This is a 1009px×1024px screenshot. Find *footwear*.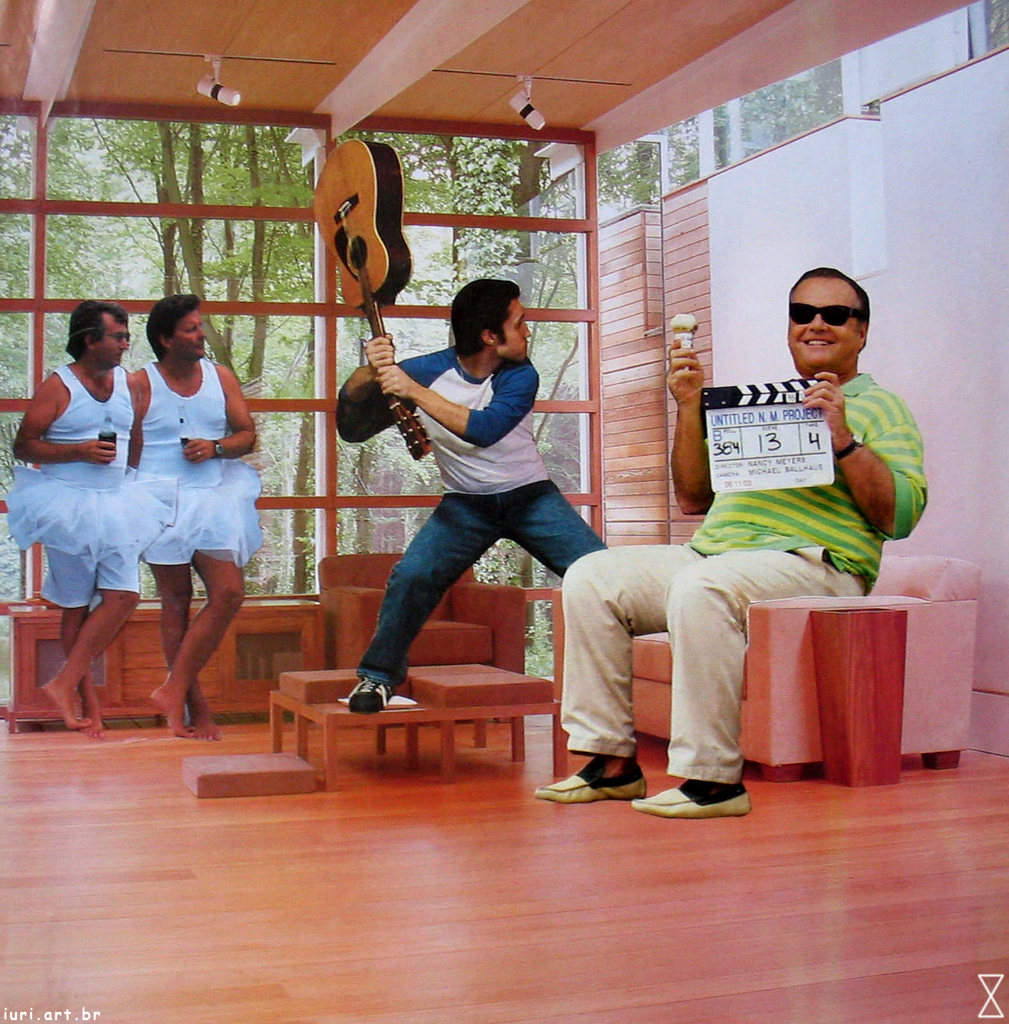
Bounding box: 569,735,738,814.
